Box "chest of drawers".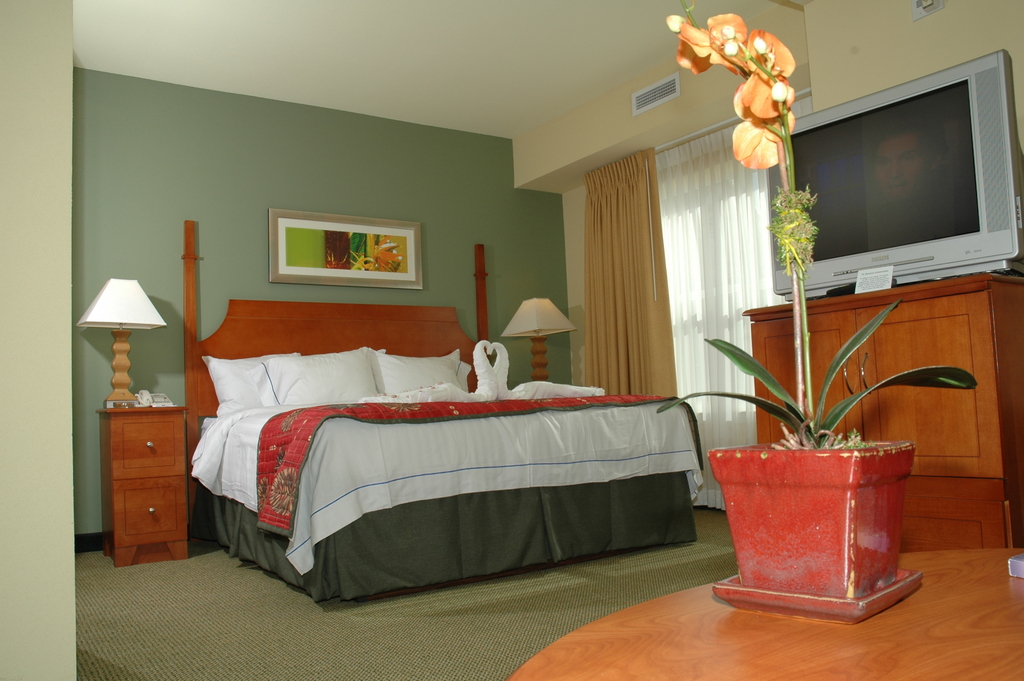
x1=740 y1=275 x2=1022 y2=551.
